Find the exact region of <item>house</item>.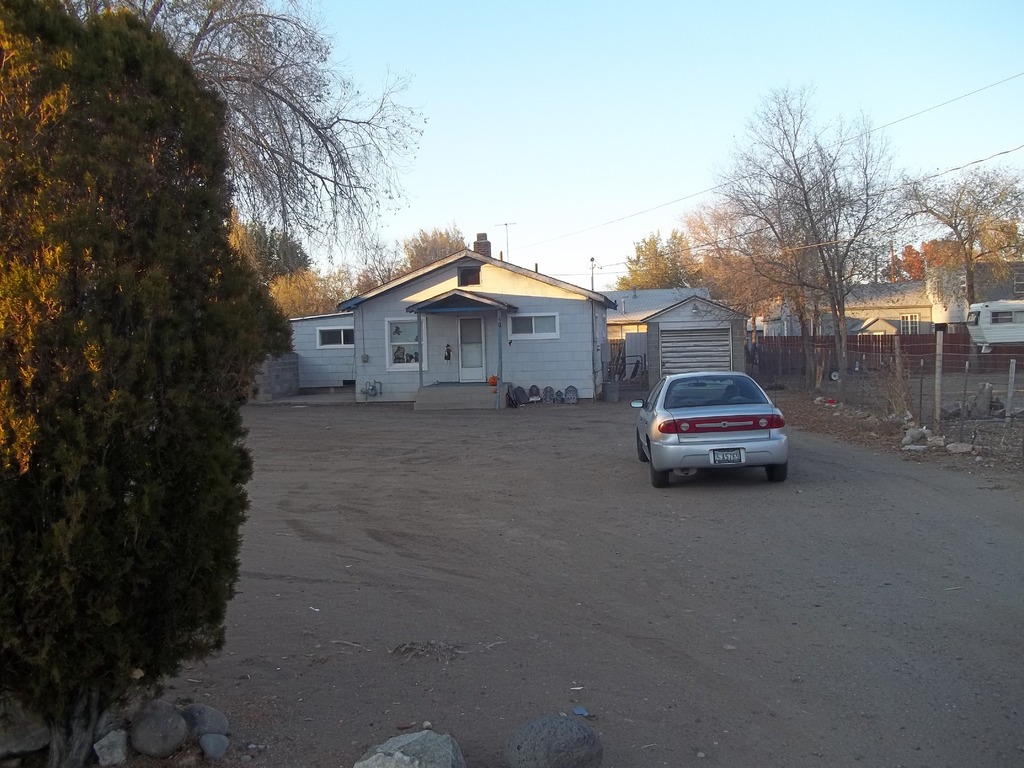
Exact region: select_region(276, 312, 364, 403).
